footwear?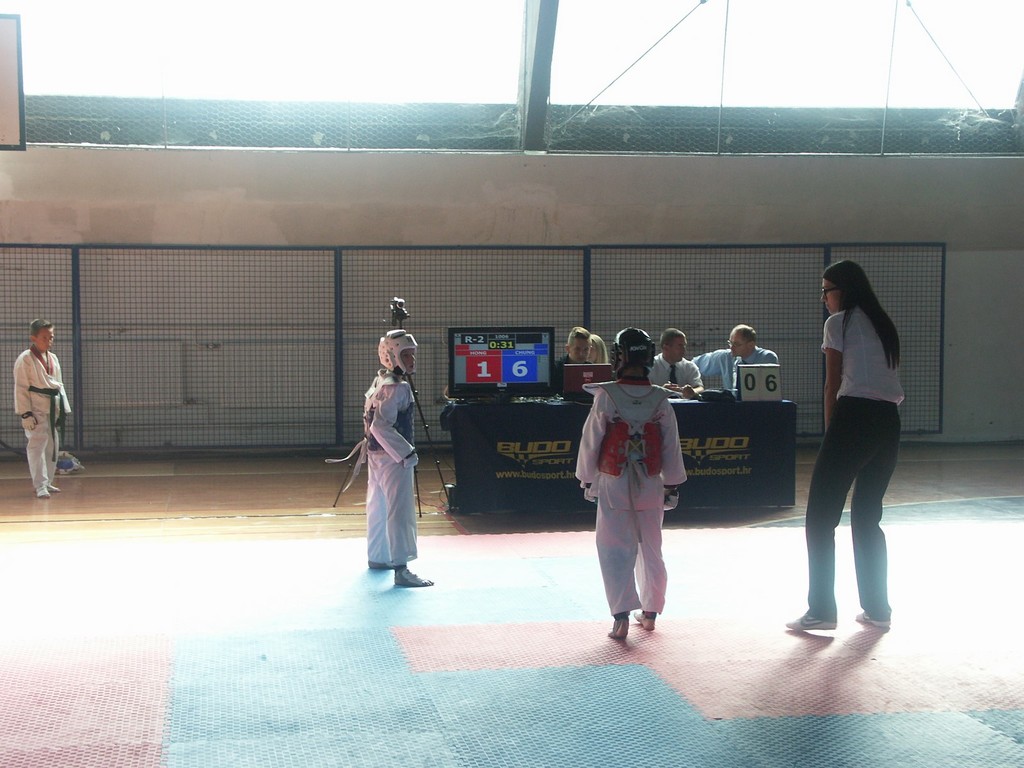
locate(605, 616, 632, 638)
